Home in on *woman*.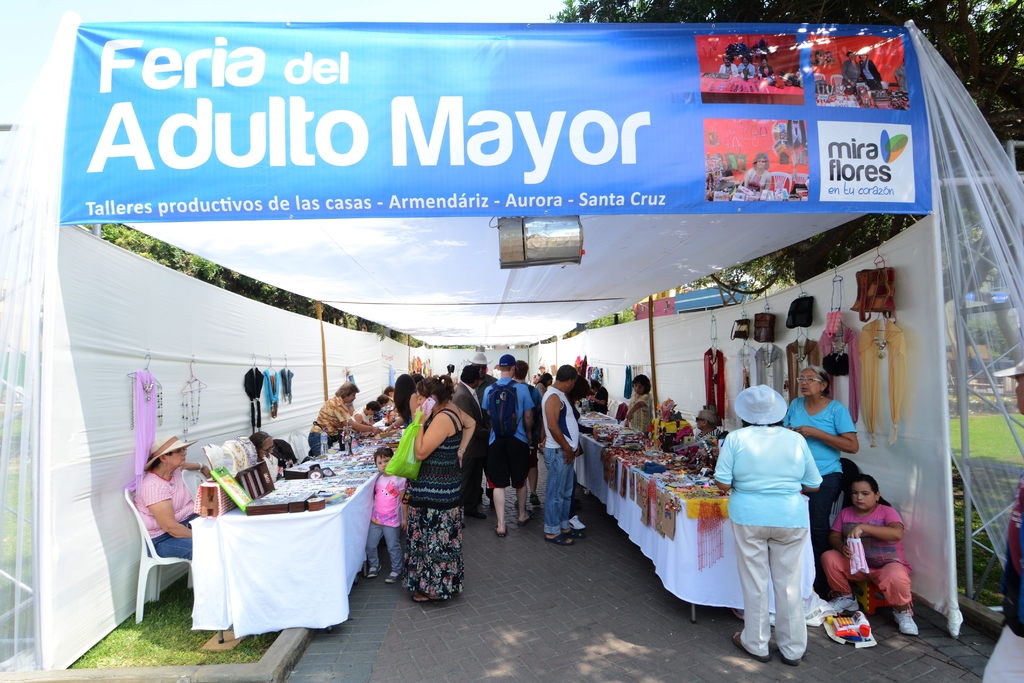
Homed in at (384, 374, 420, 431).
